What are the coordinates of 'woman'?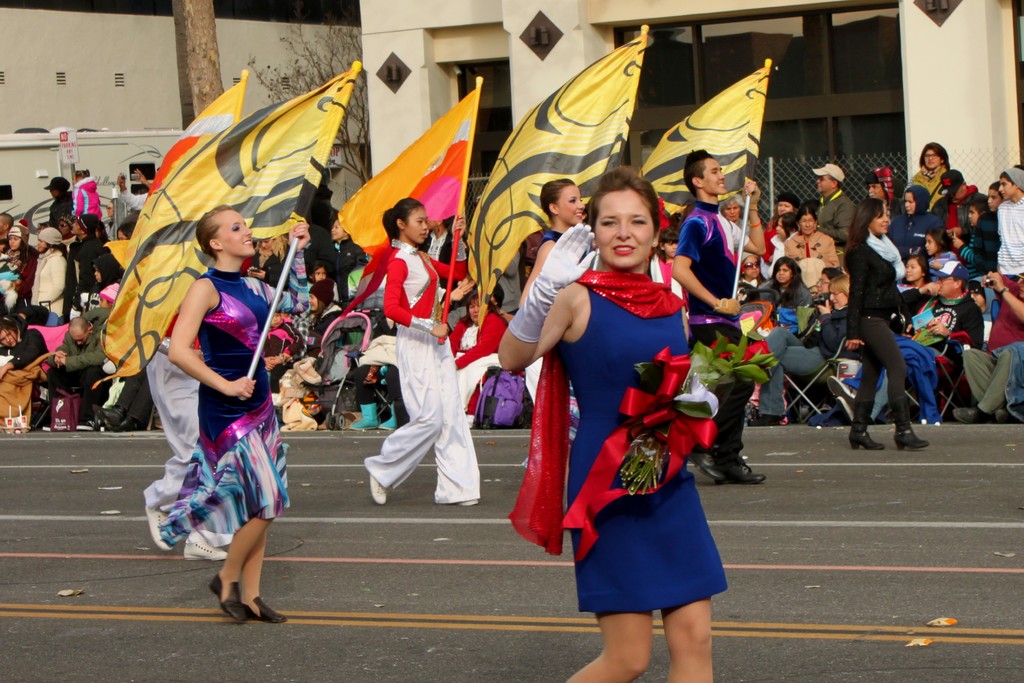
448:294:511:420.
